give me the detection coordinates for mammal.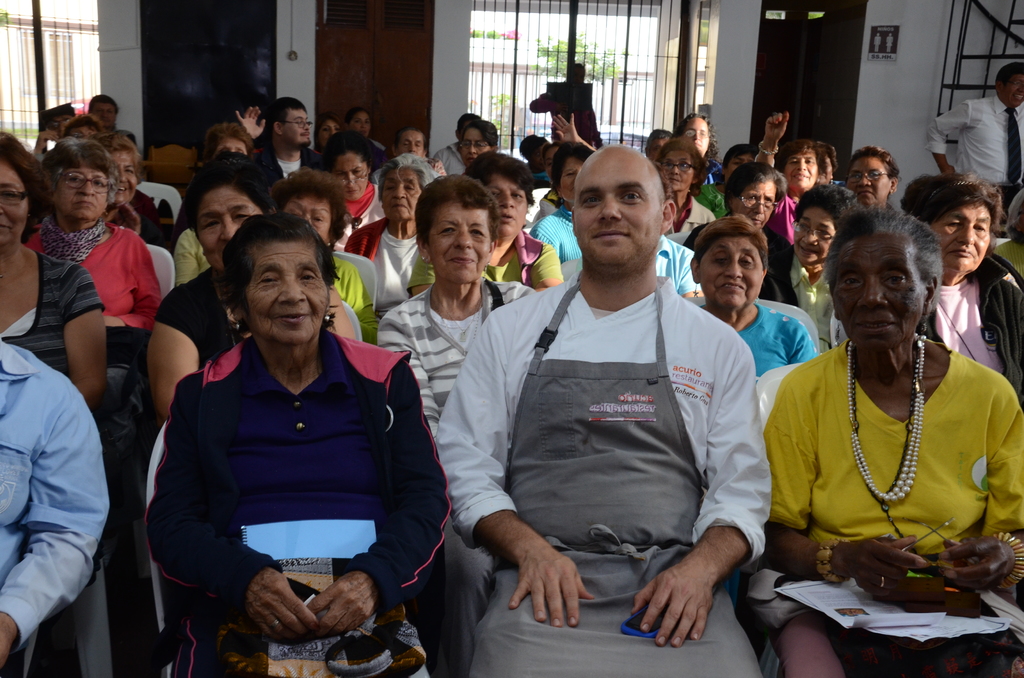
bbox=(689, 210, 819, 379).
